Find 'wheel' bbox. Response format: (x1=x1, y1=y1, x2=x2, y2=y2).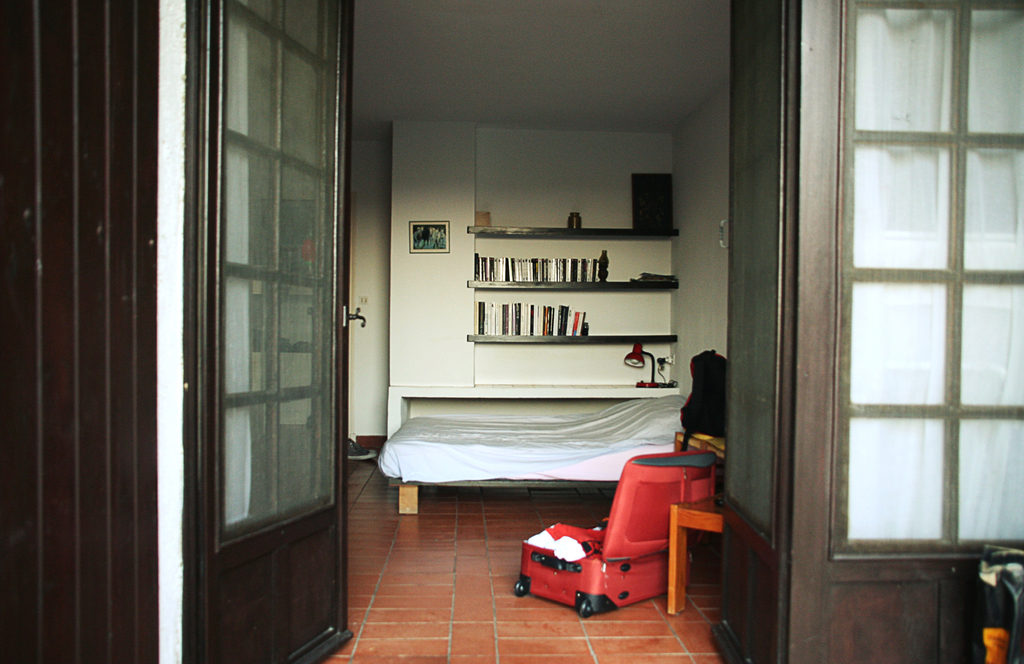
(x1=578, y1=597, x2=591, y2=618).
